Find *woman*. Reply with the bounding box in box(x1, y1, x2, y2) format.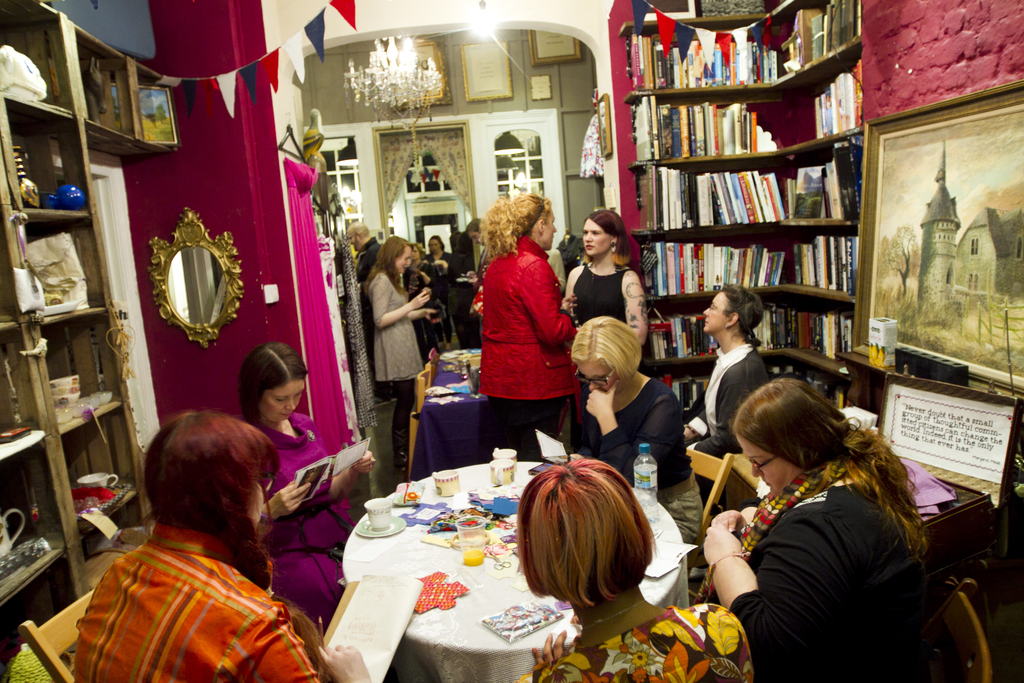
box(369, 233, 436, 473).
